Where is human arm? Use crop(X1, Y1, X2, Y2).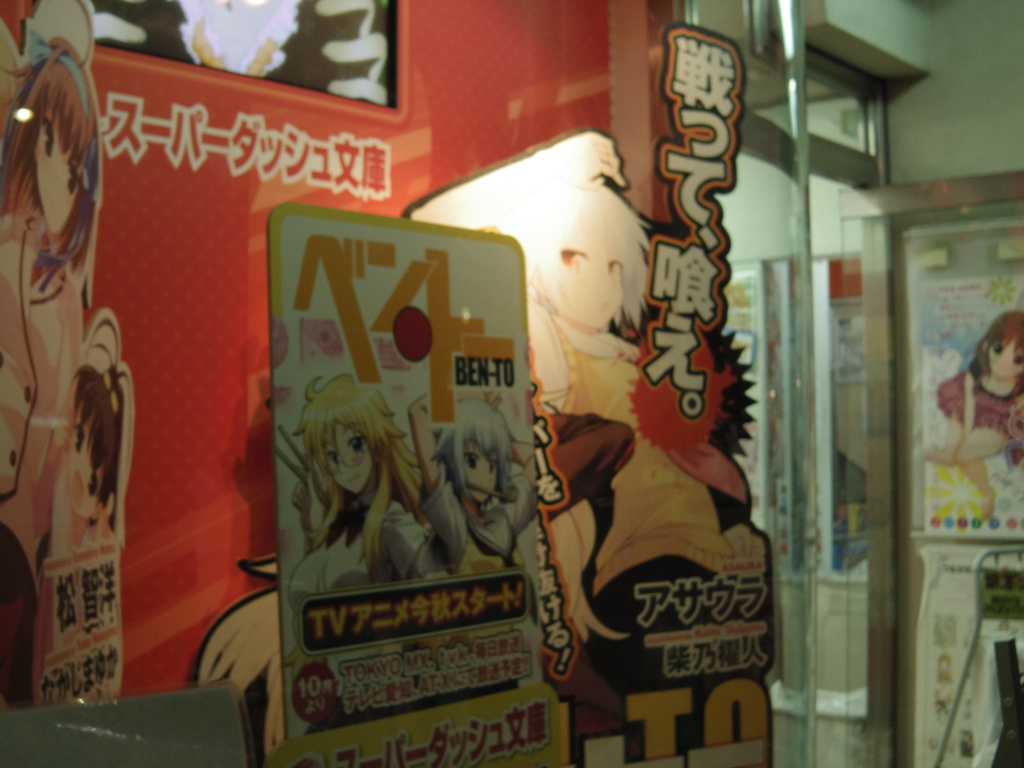
crop(400, 125, 630, 230).
